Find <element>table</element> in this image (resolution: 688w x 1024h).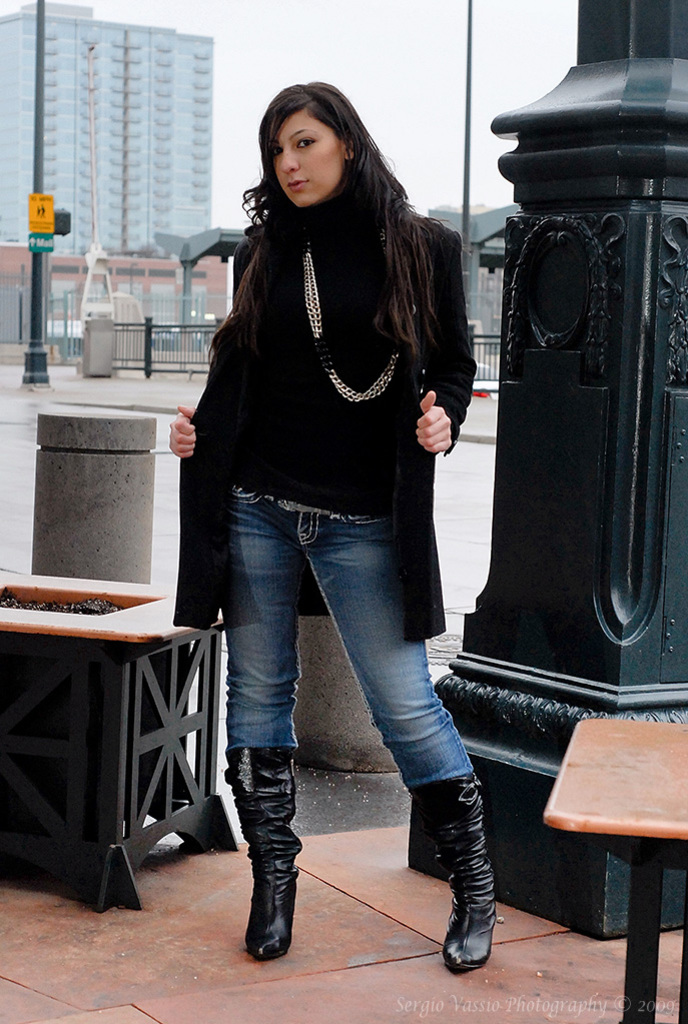
542, 712, 687, 1023.
